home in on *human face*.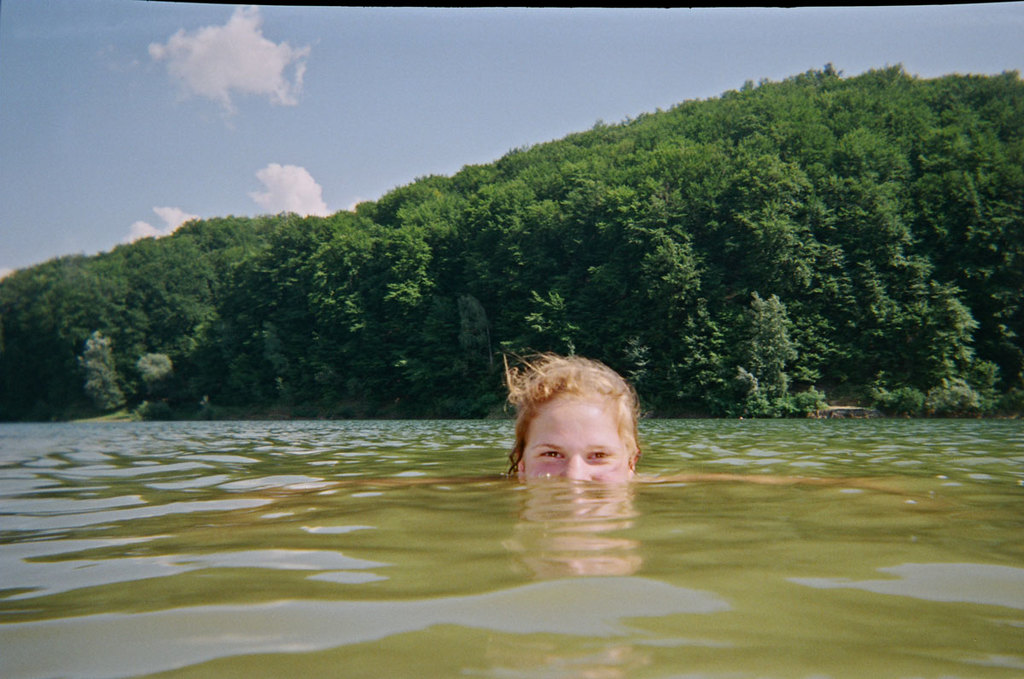
Homed in at <region>521, 394, 625, 478</region>.
